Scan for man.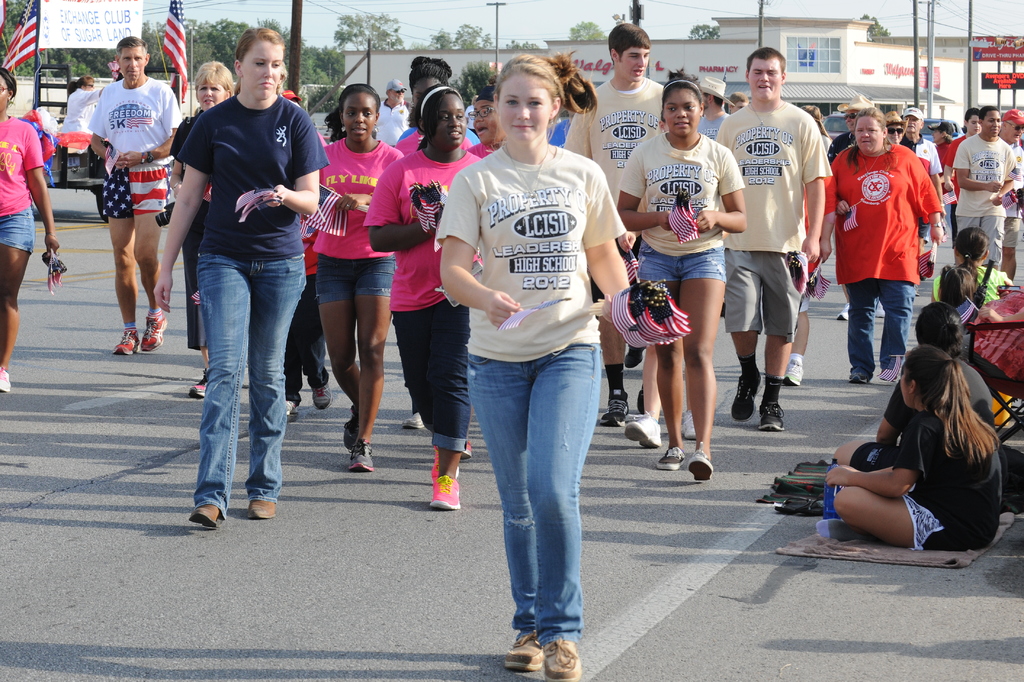
Scan result: Rect(941, 107, 981, 266).
